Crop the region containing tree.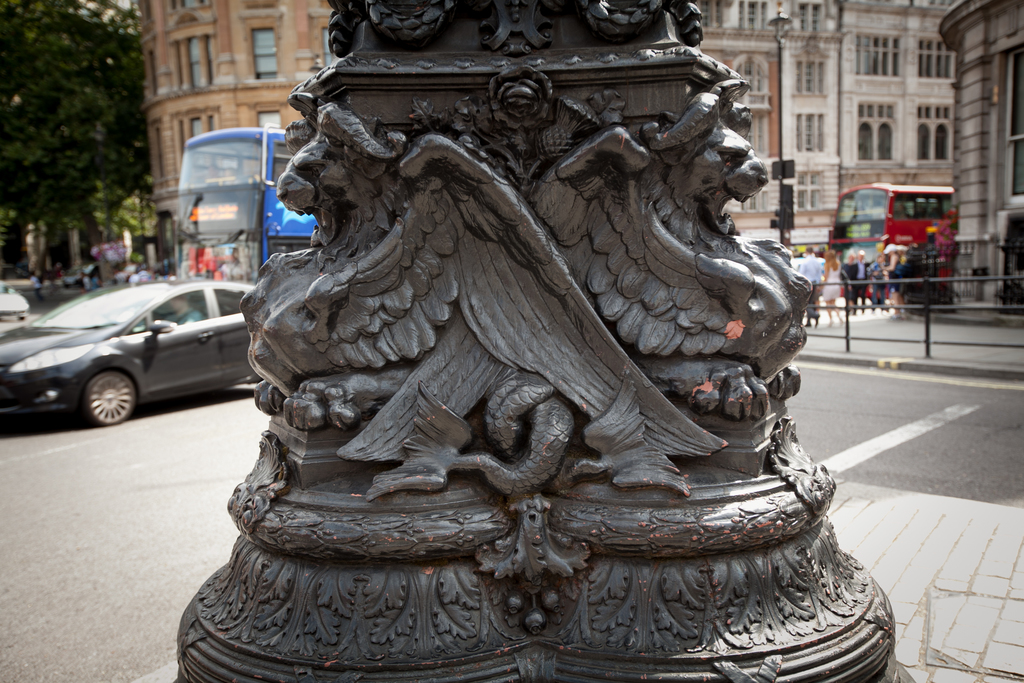
Crop region: 0, 0, 138, 281.
